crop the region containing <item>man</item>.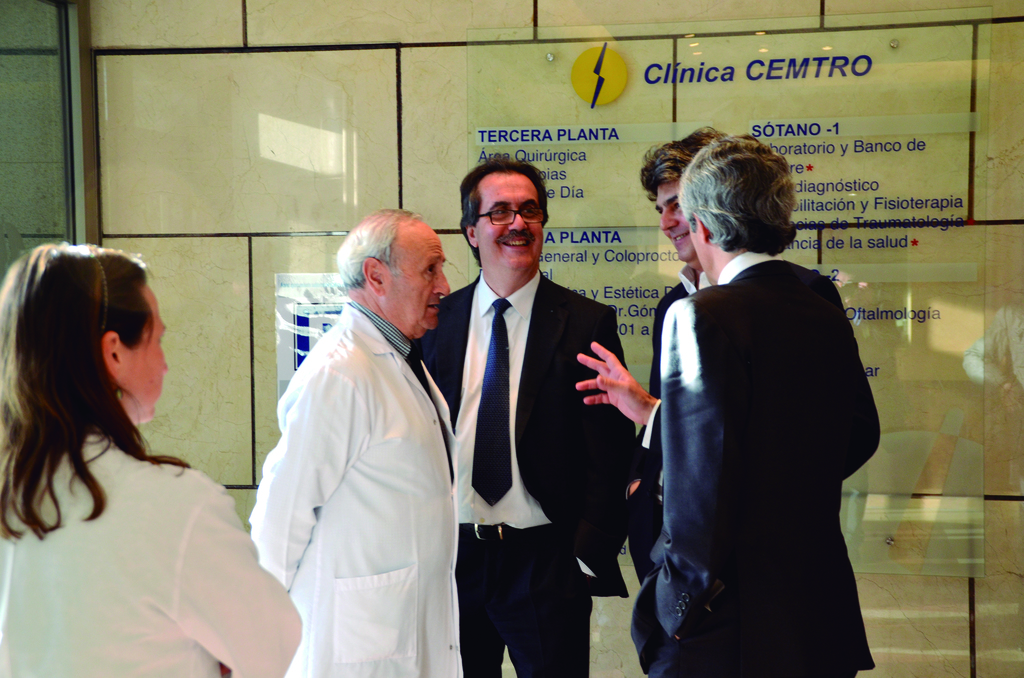
Crop region: 413 152 640 677.
